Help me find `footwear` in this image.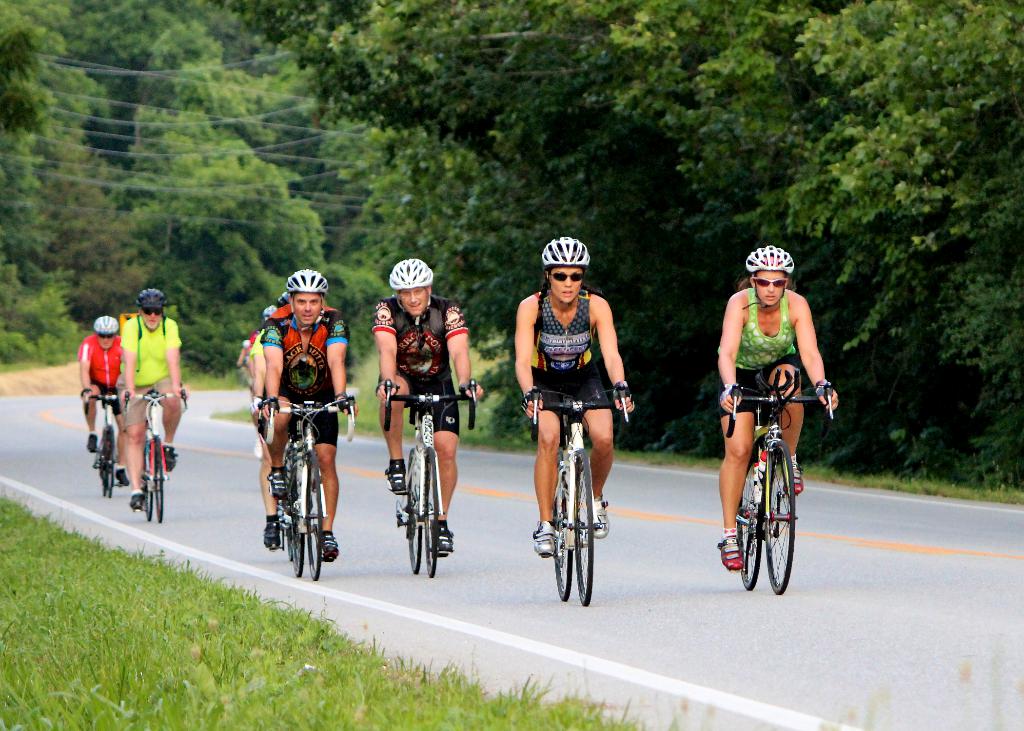
Found it: {"left": 531, "top": 524, "right": 556, "bottom": 557}.
